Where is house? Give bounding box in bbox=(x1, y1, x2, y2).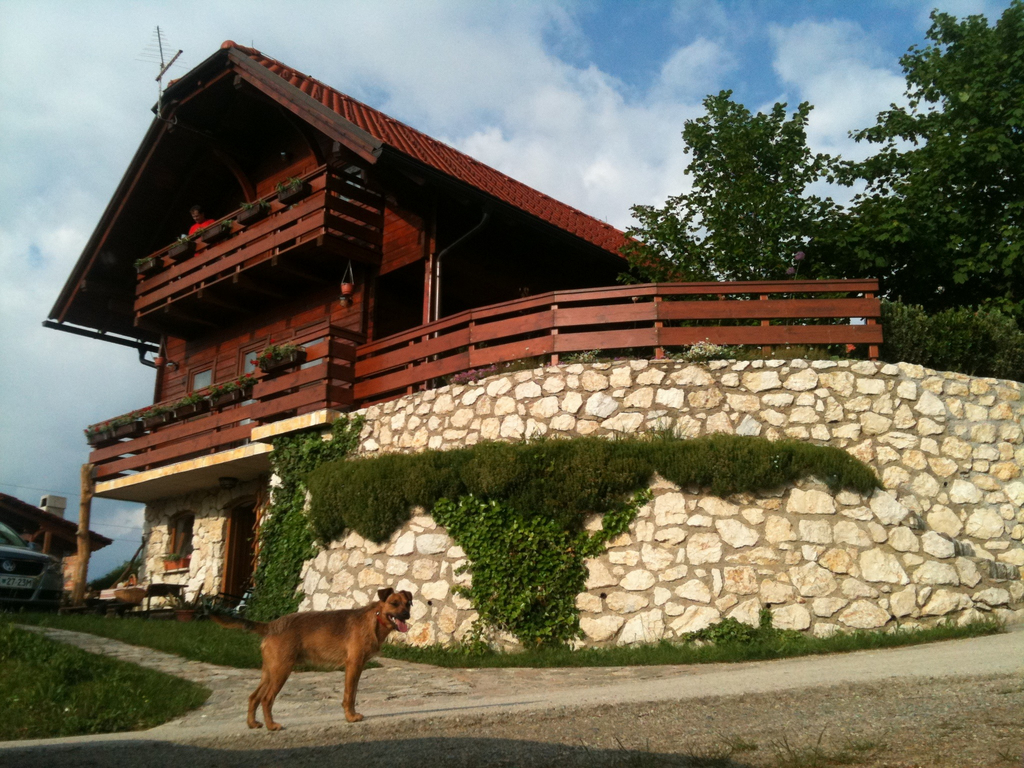
bbox=(0, 487, 112, 593).
